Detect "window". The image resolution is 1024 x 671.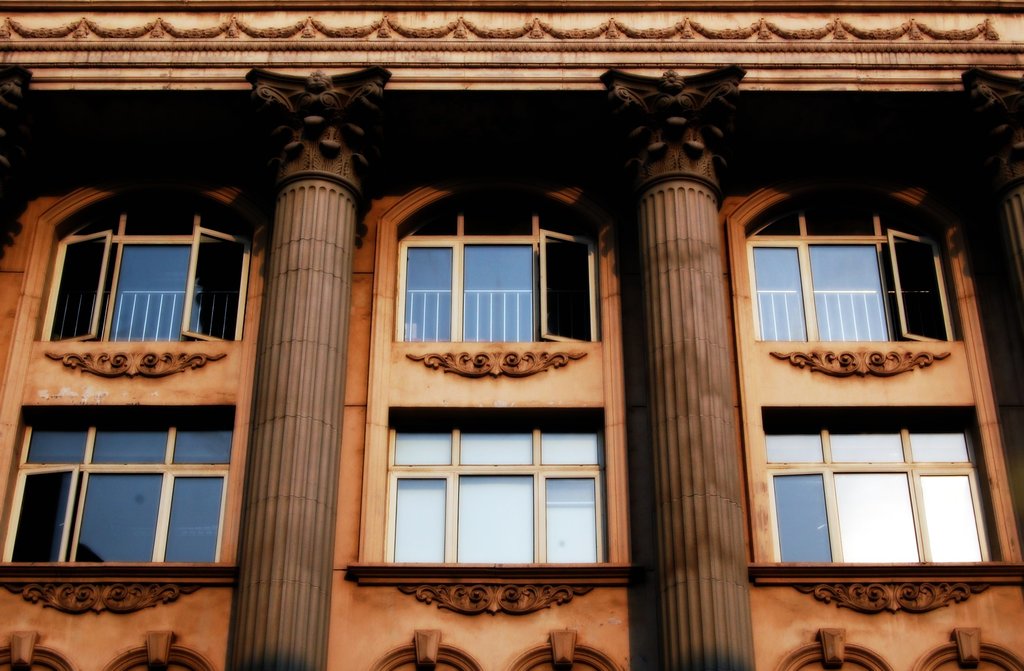
{"left": 393, "top": 183, "right": 605, "bottom": 344}.
